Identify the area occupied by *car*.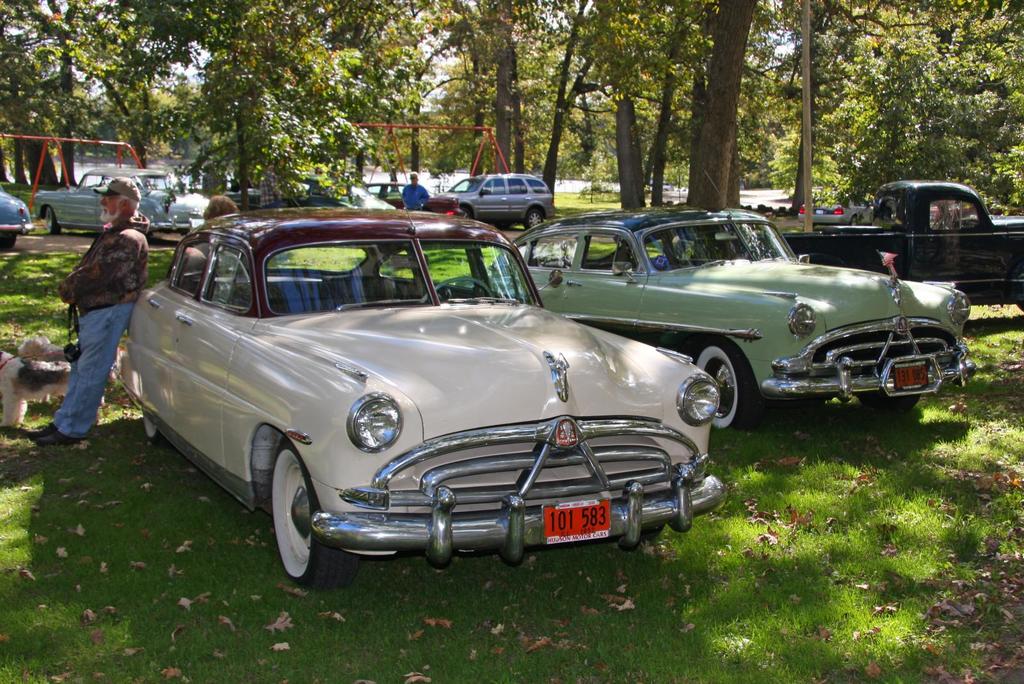
Area: (436, 175, 557, 229).
